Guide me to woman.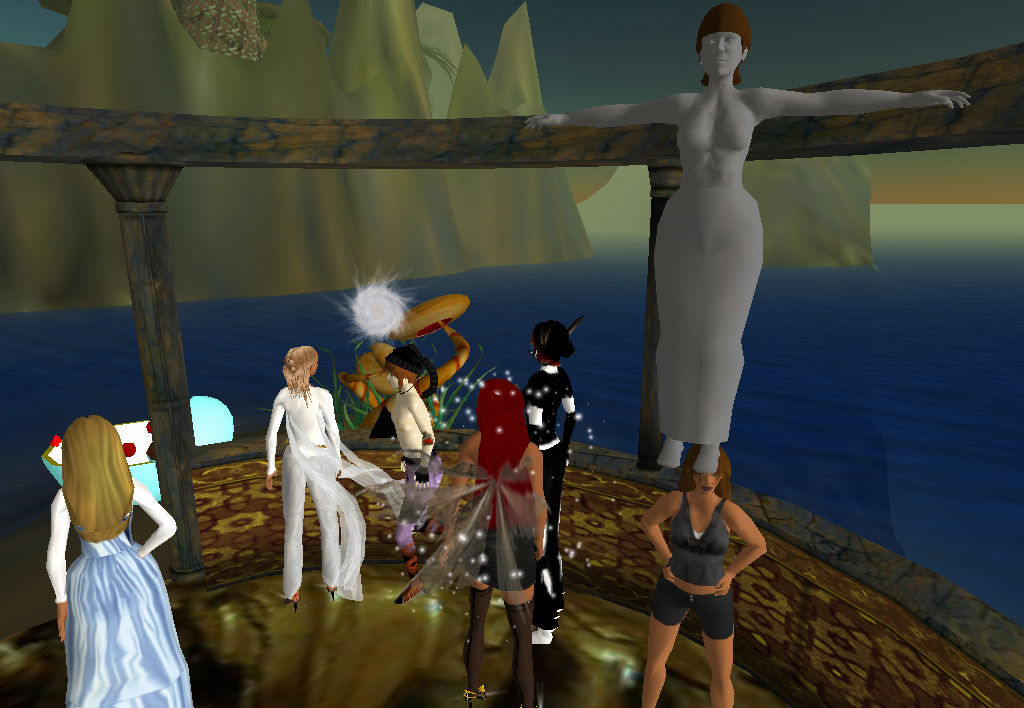
Guidance: box=[435, 379, 549, 707].
